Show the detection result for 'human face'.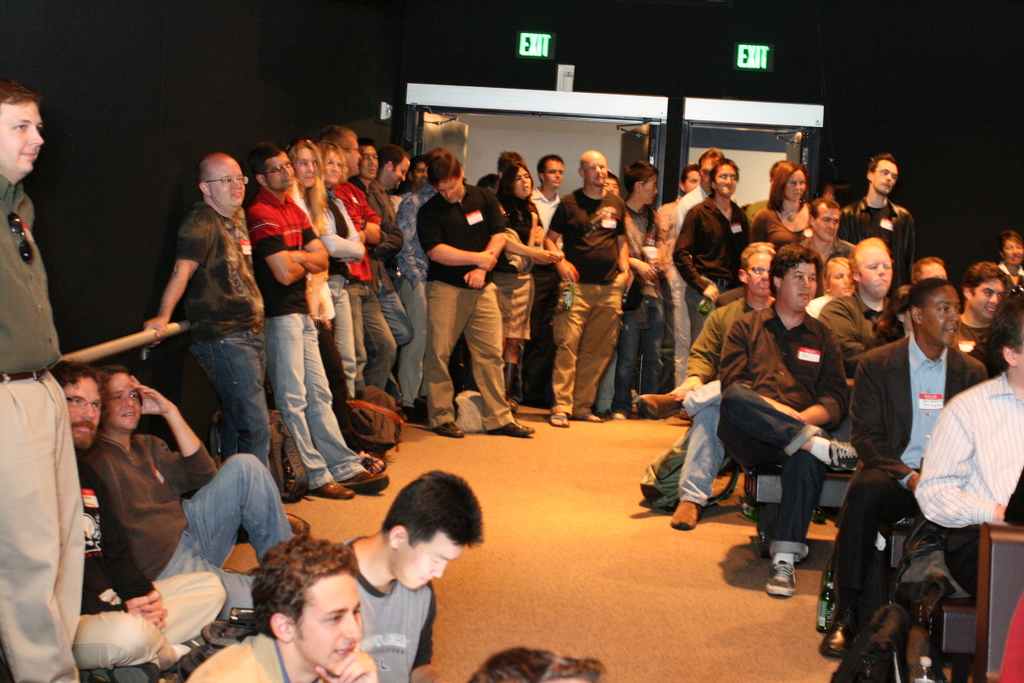
604:176:621:197.
